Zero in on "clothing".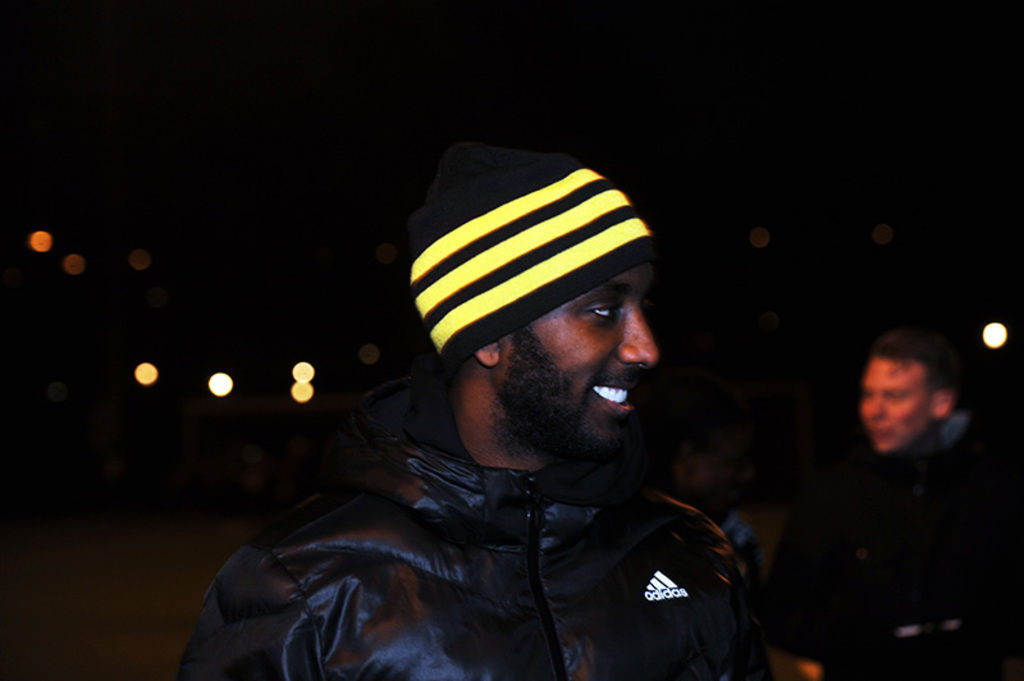
Zeroed in: 803, 405, 1023, 680.
